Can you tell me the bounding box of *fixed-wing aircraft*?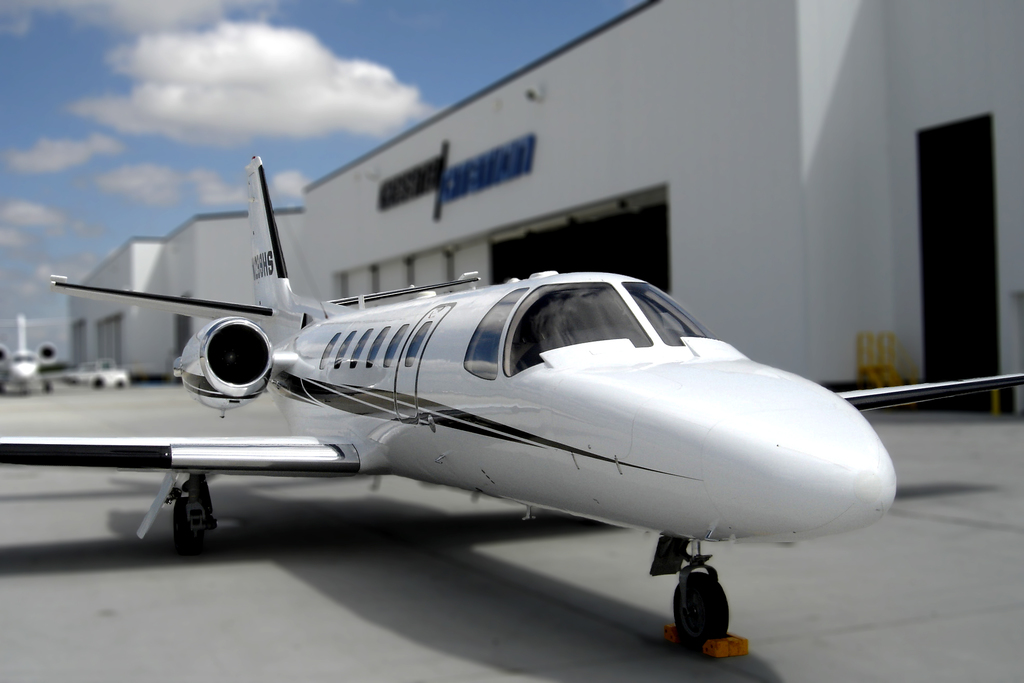
(0,312,105,396).
